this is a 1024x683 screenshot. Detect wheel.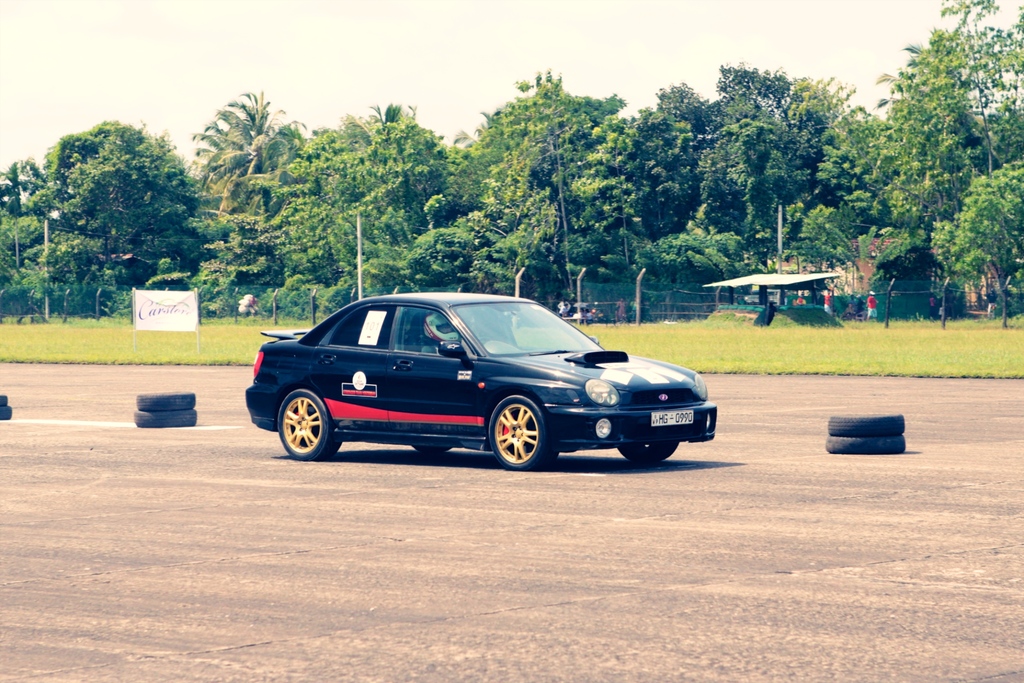
box(135, 391, 195, 412).
